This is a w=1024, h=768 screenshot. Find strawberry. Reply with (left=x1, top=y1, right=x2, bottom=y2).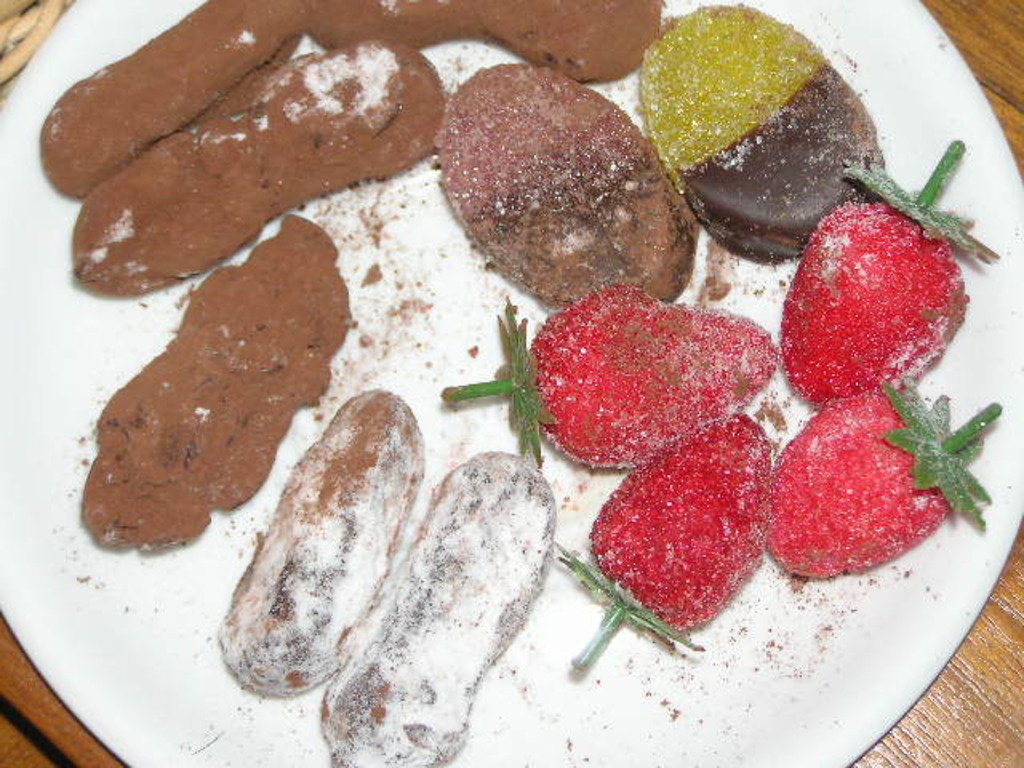
(left=546, top=400, right=779, bottom=672).
